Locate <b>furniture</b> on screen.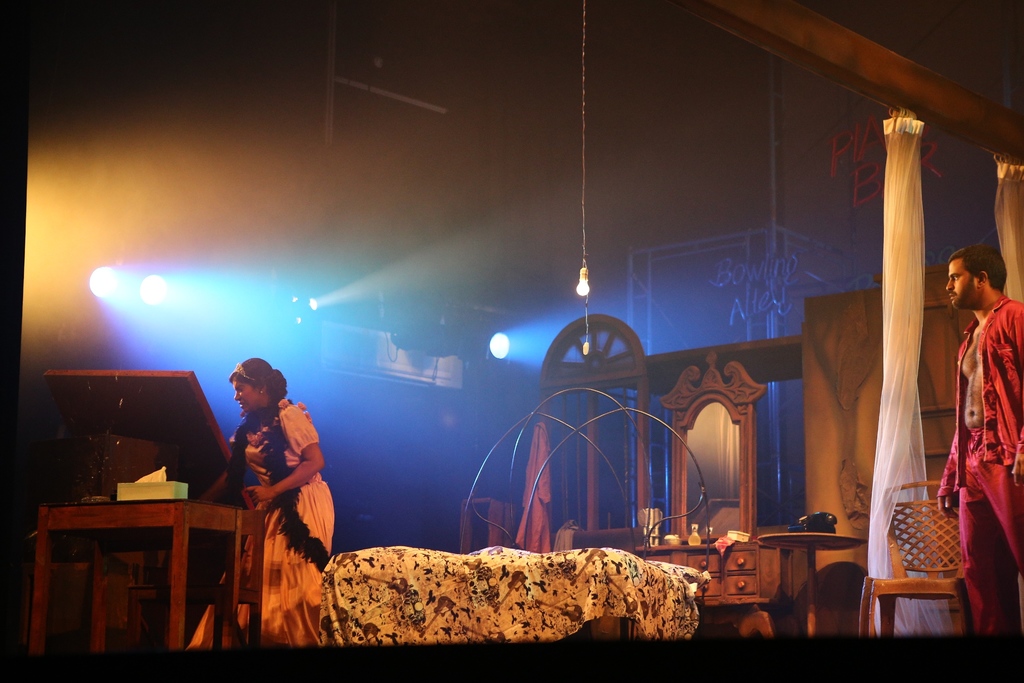
On screen at [x1=21, y1=497, x2=267, y2=649].
